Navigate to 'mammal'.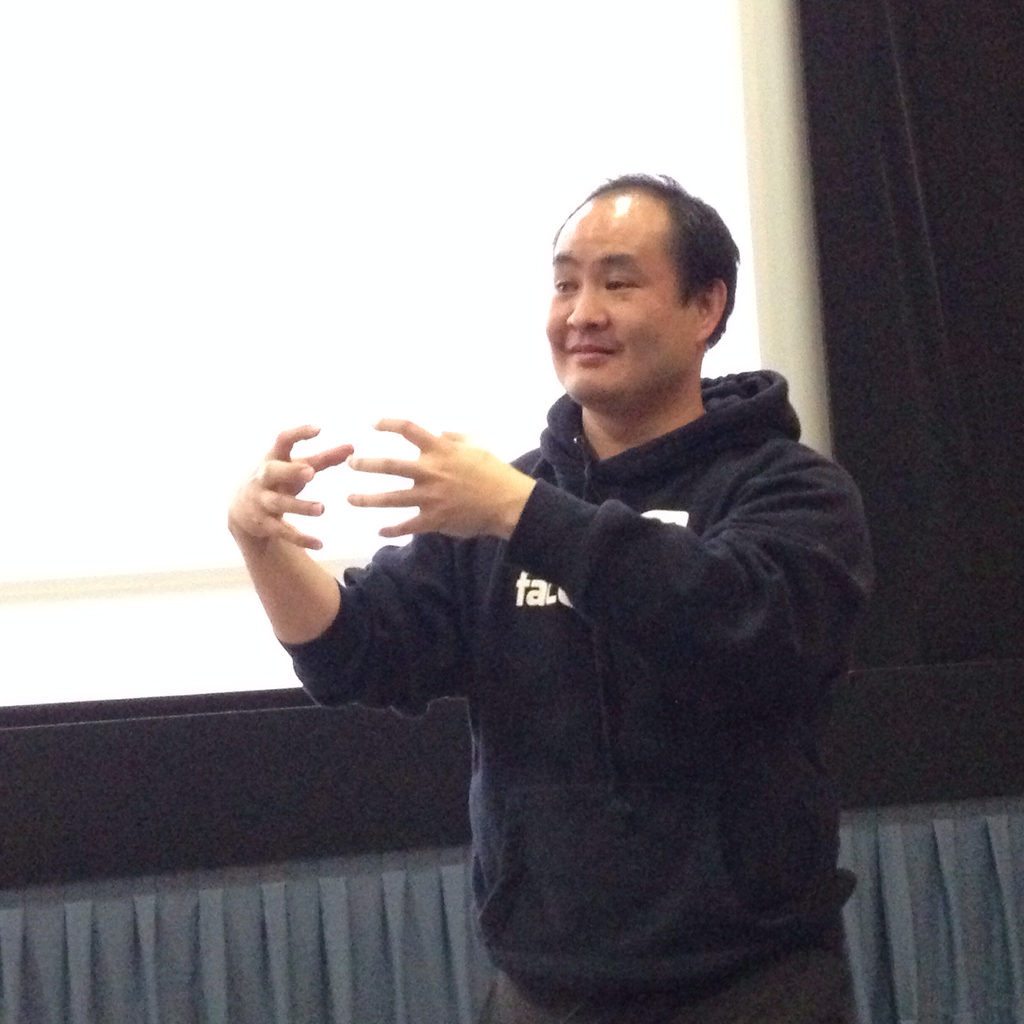
Navigation target: <region>247, 193, 886, 985</region>.
